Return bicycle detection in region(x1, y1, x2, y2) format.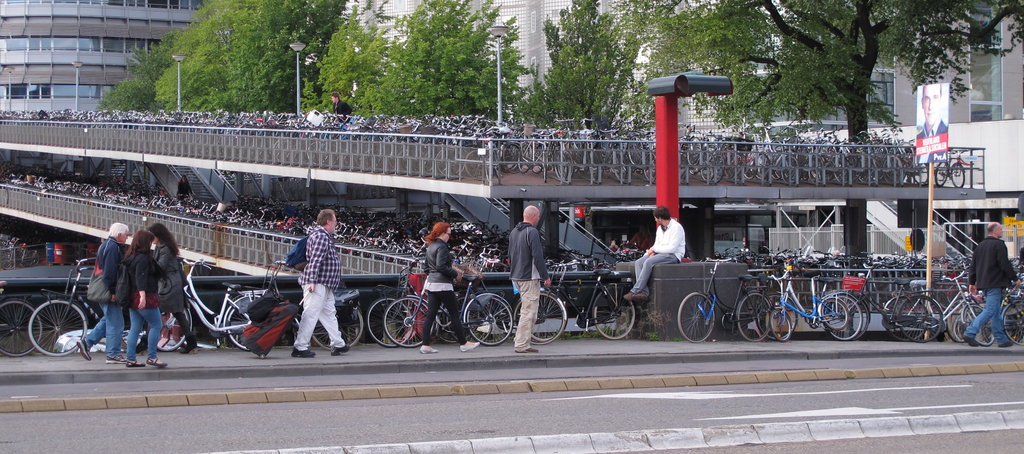
region(236, 253, 383, 347).
